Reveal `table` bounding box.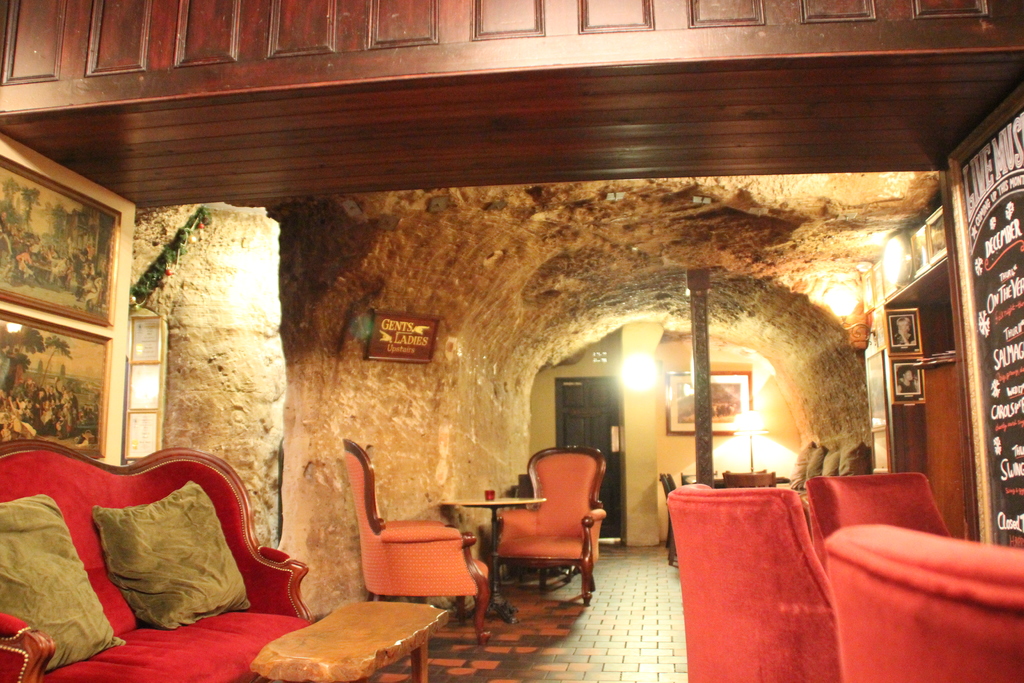
Revealed: 450/493/554/620.
